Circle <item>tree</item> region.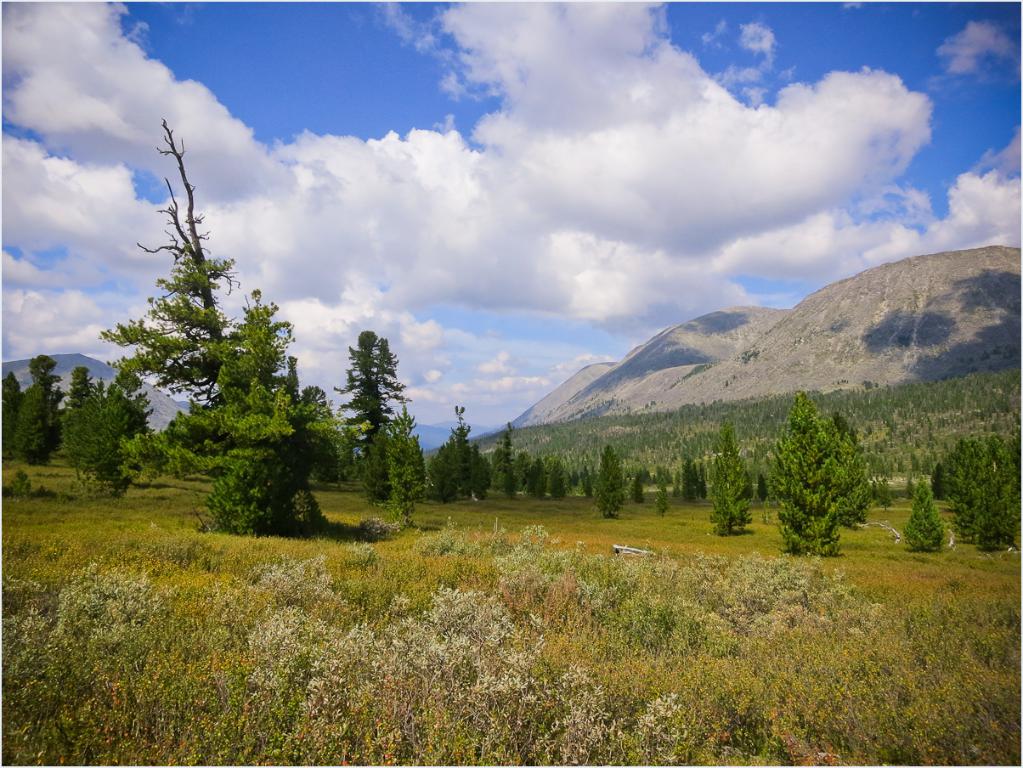
Region: bbox(900, 477, 958, 552).
